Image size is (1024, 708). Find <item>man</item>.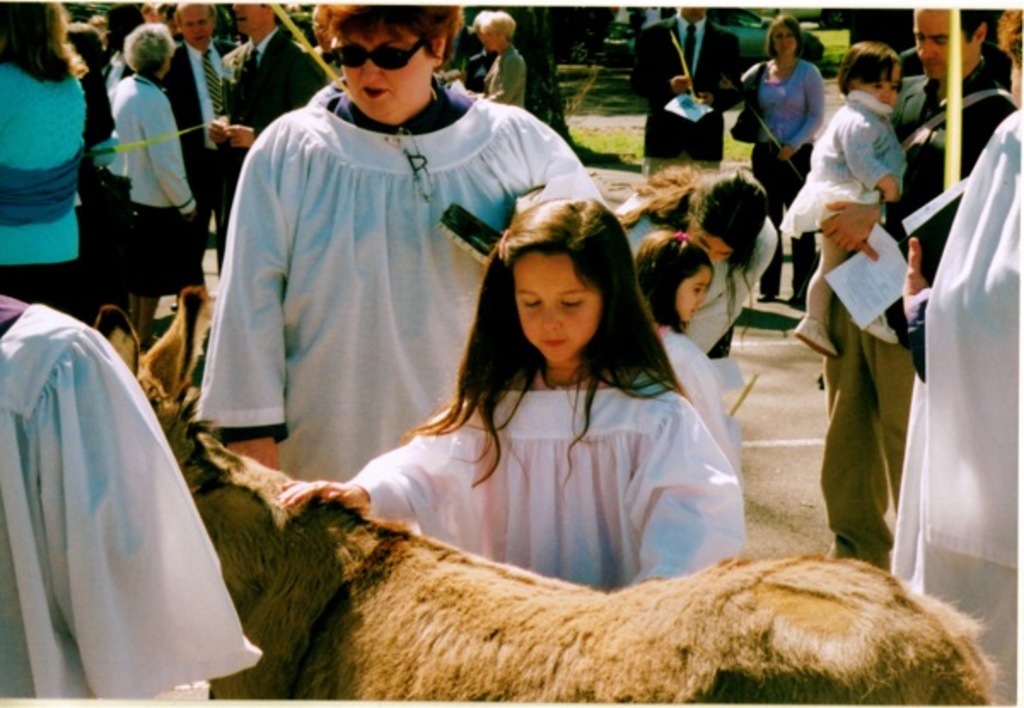
detection(123, 0, 191, 82).
